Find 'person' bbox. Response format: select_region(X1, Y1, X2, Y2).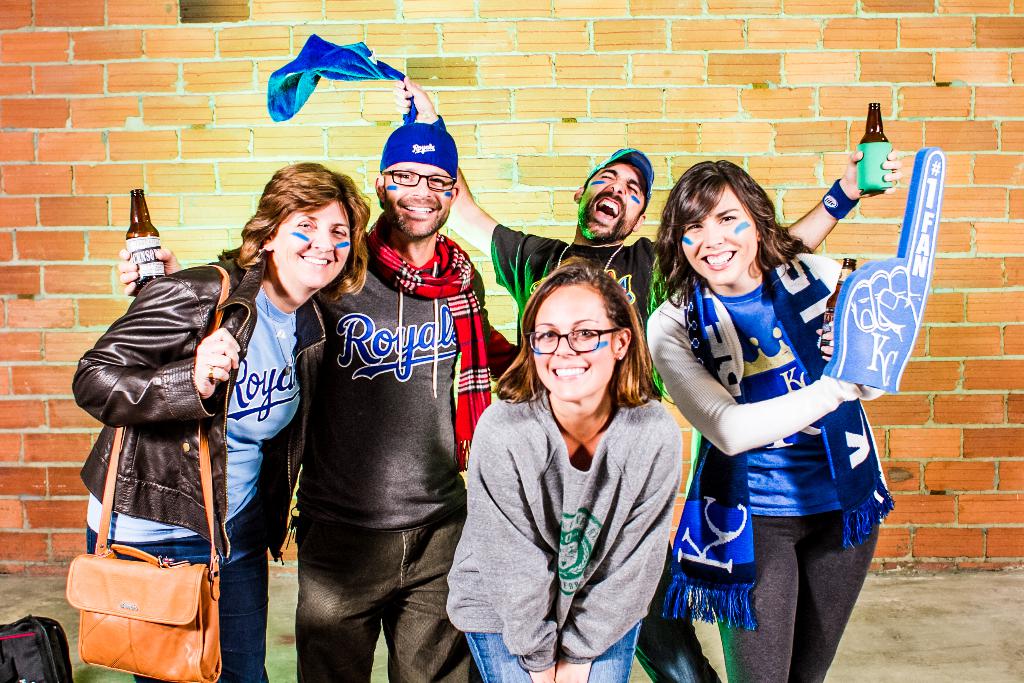
select_region(443, 253, 683, 682).
